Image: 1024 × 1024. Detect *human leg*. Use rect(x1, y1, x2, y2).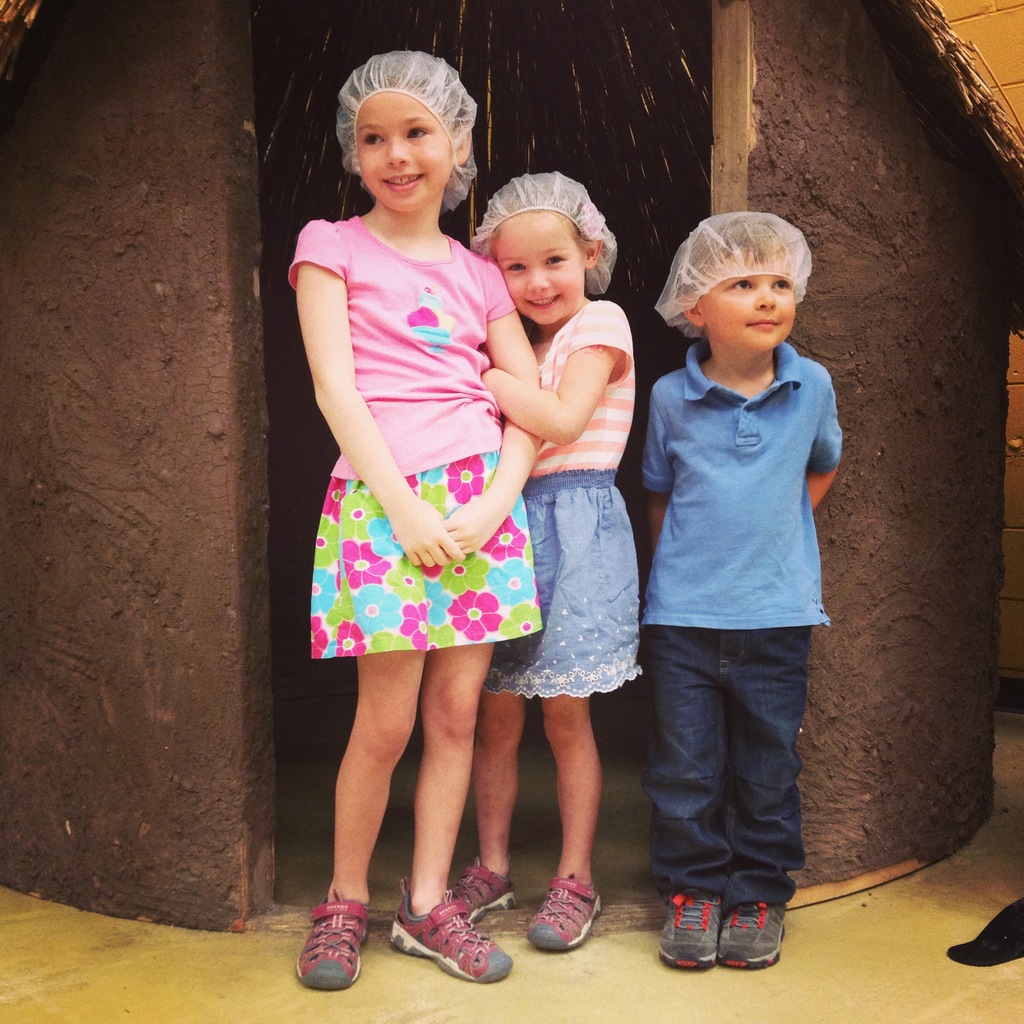
rect(656, 633, 717, 967).
